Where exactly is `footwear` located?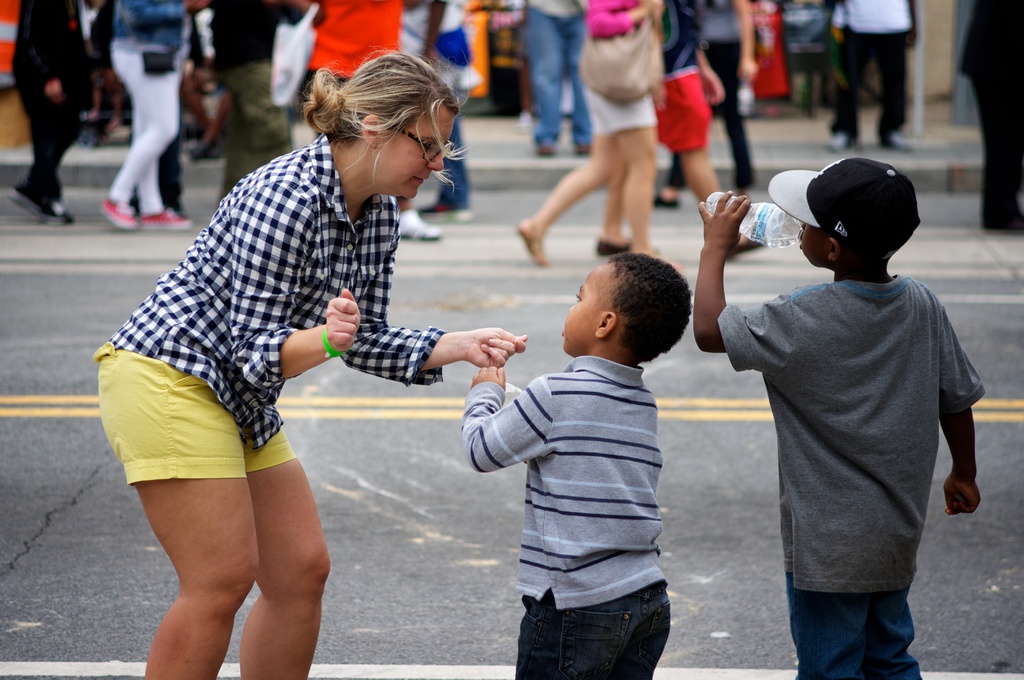
Its bounding box is {"left": 598, "top": 234, "right": 631, "bottom": 257}.
